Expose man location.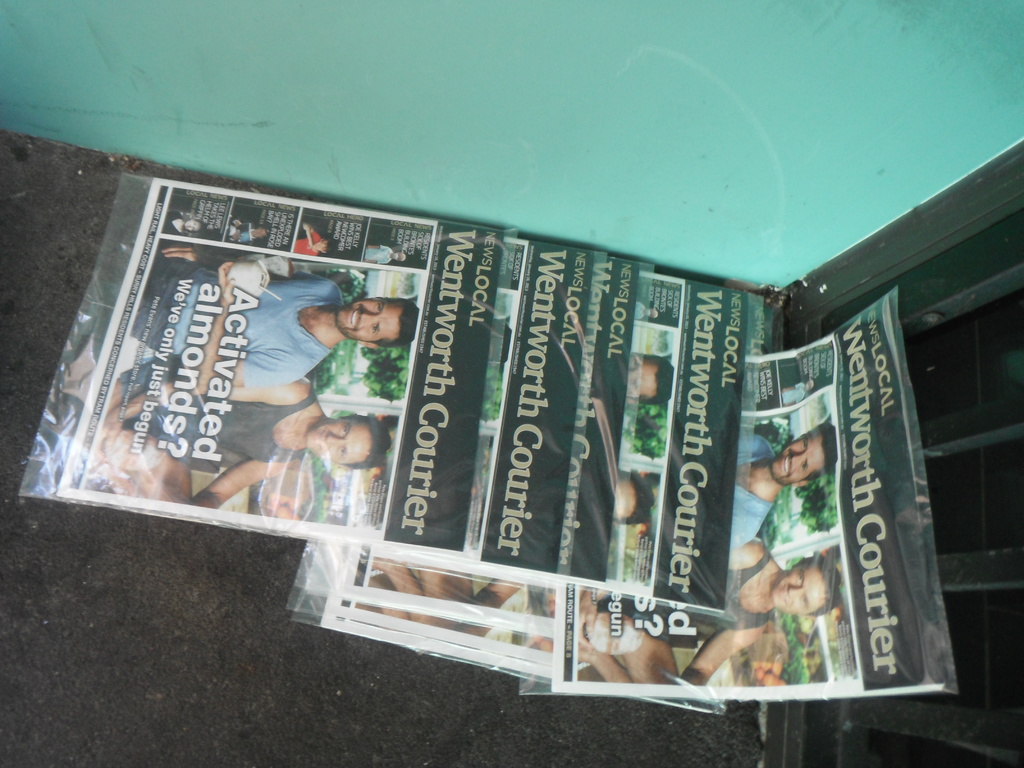
Exposed at region(636, 301, 661, 321).
